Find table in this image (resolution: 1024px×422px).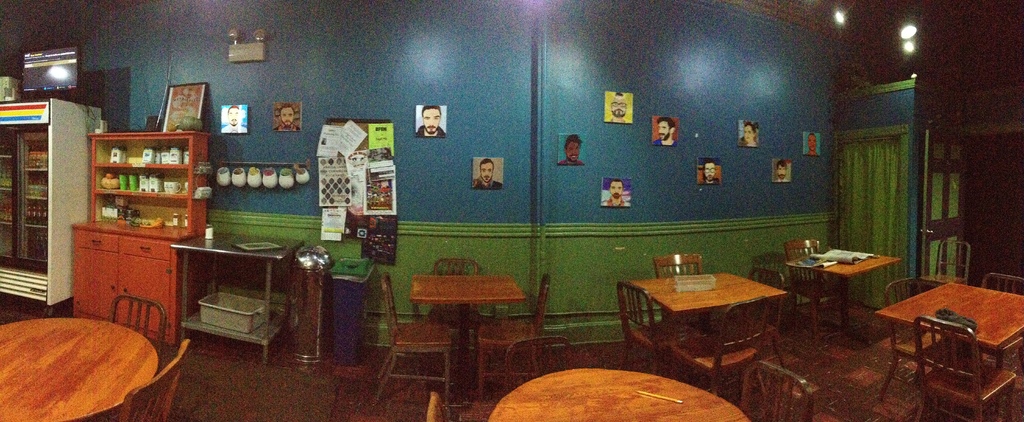
(410,273,529,405).
